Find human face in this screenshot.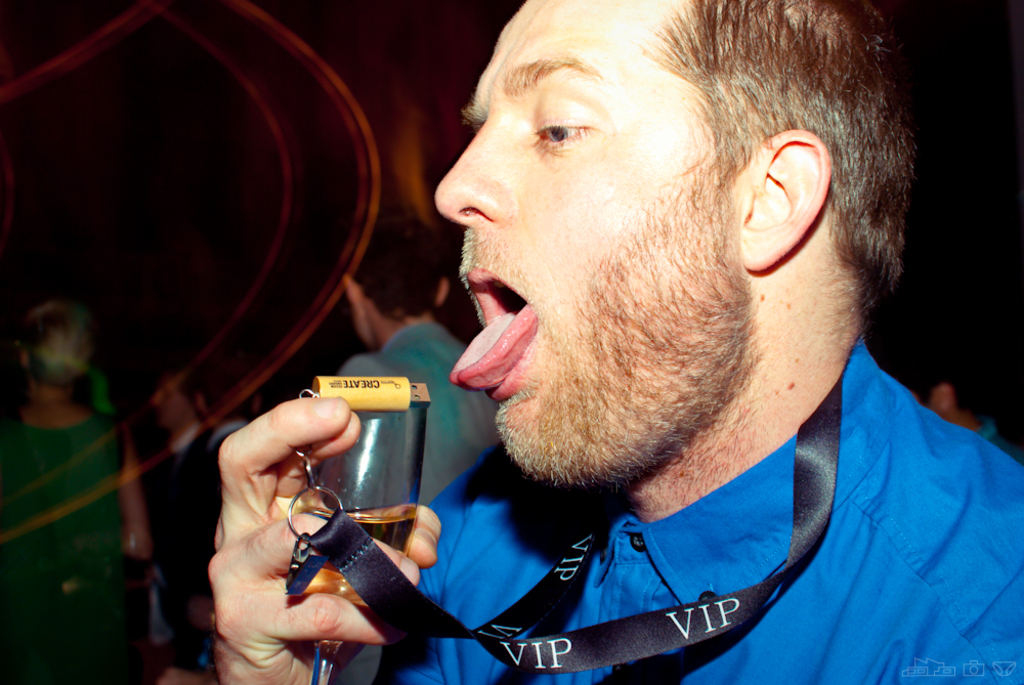
The bounding box for human face is bbox=(431, 0, 744, 493).
